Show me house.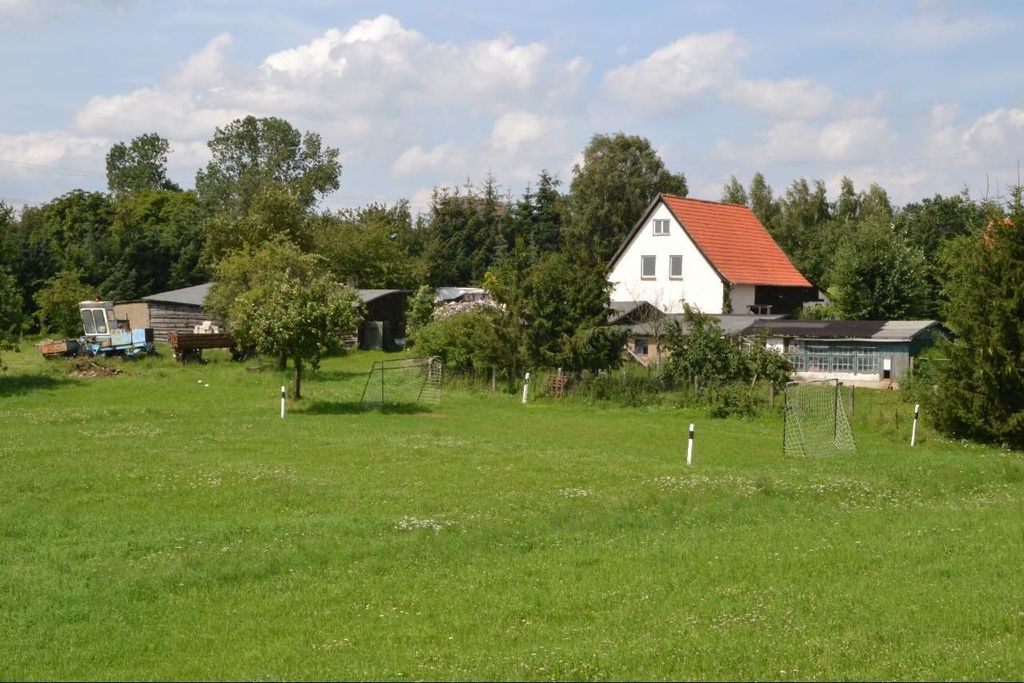
house is here: <box>603,191,938,389</box>.
